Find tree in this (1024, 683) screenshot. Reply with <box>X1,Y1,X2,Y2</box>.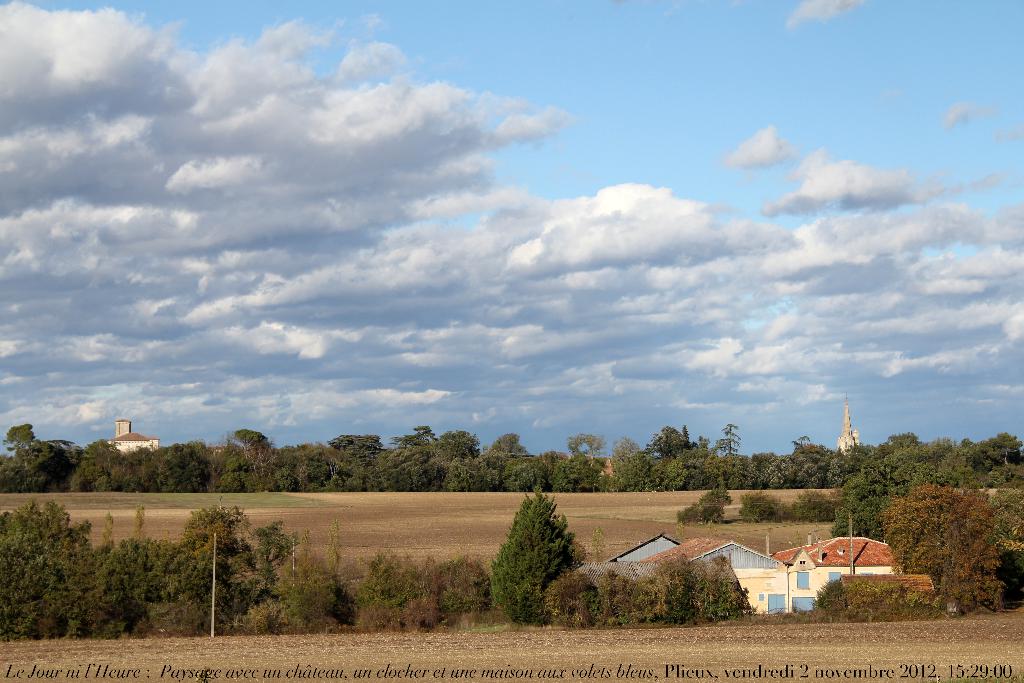
<box>792,495,846,523</box>.
